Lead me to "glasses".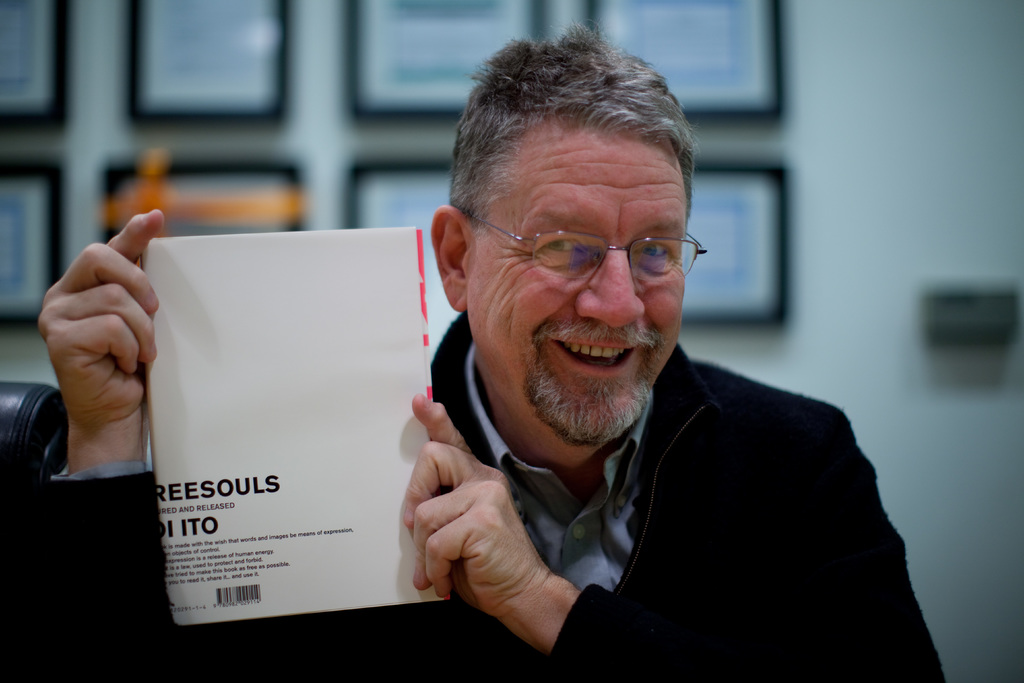
Lead to 470/209/703/289.
